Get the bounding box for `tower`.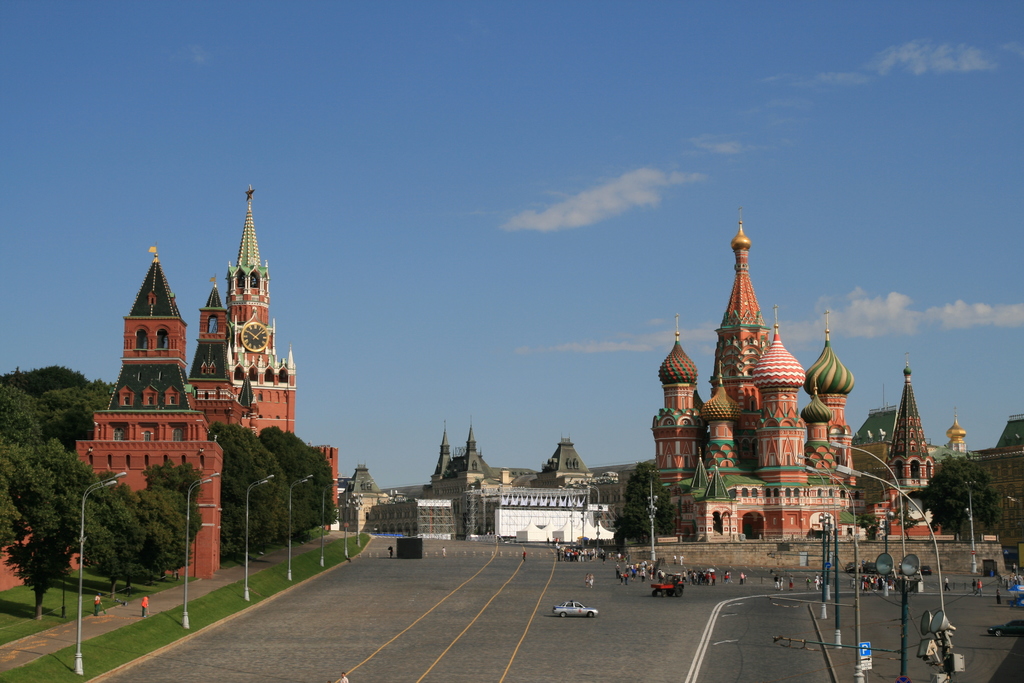
rect(525, 439, 594, 486).
